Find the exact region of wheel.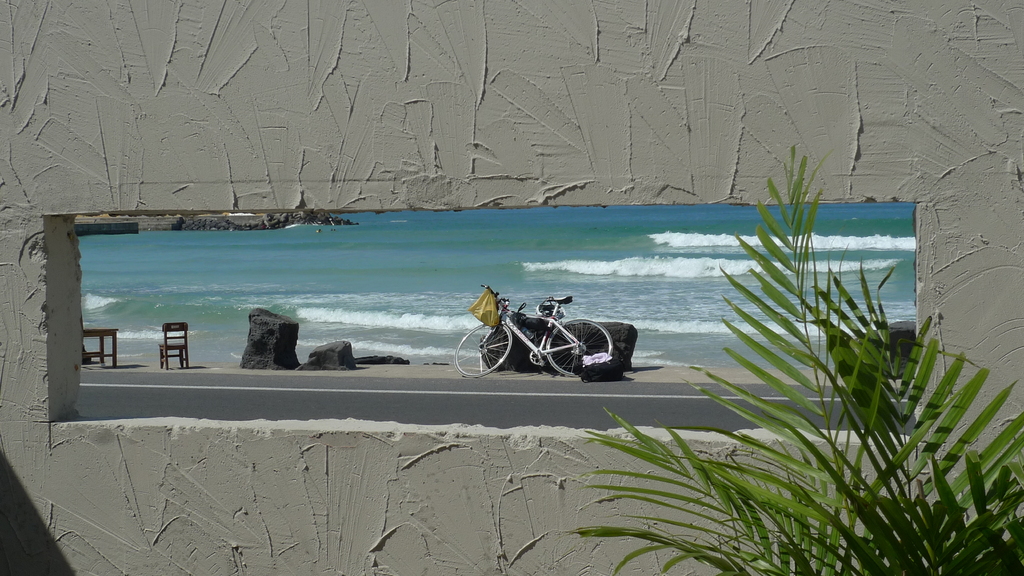
Exact region: (545,319,611,383).
